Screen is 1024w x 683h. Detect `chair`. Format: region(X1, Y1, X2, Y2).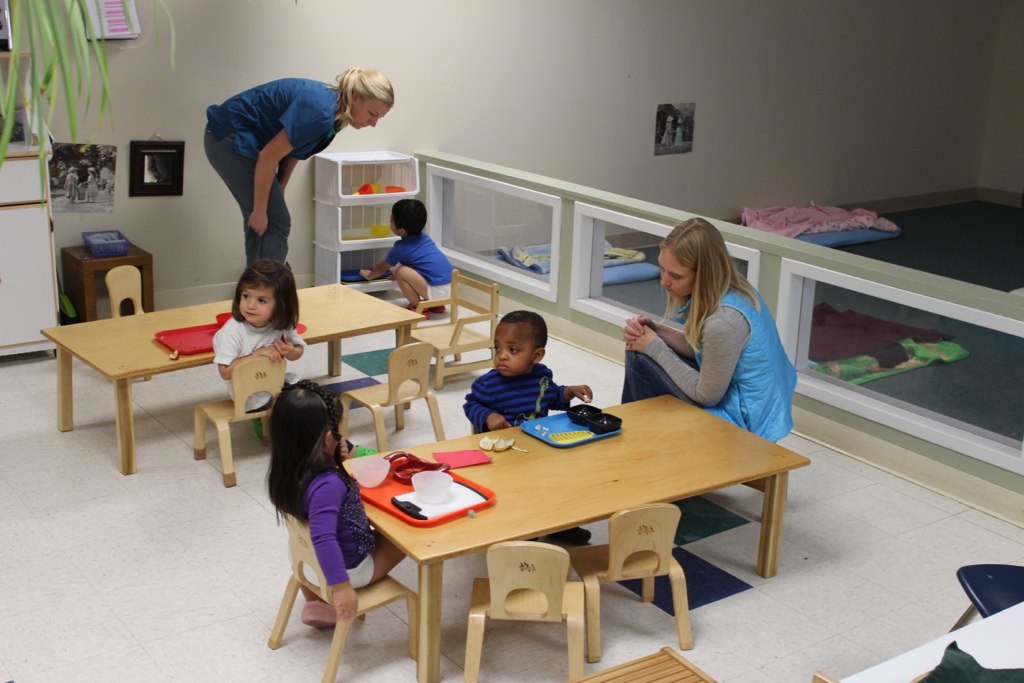
region(107, 260, 155, 381).
